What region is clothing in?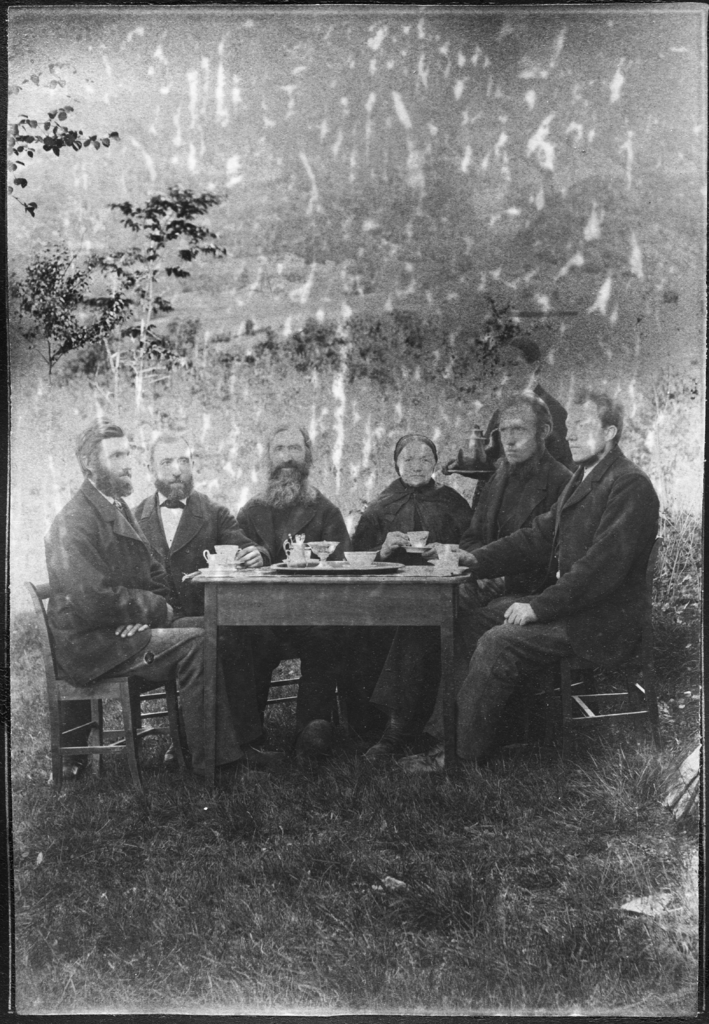
50:474:244:769.
